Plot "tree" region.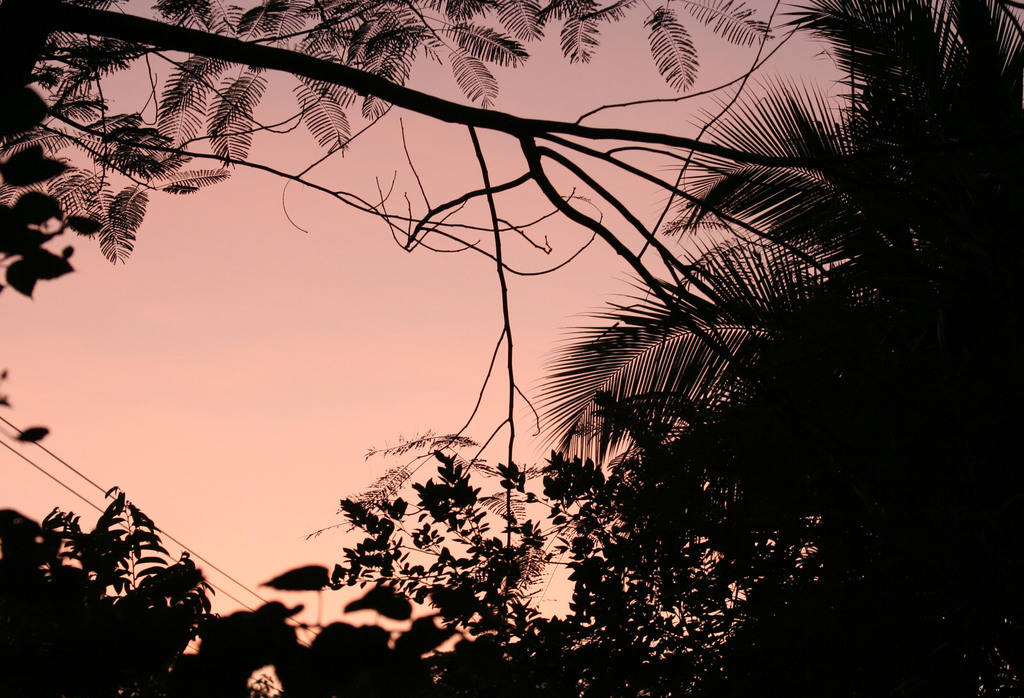
Plotted at (left=0, top=0, right=1023, bottom=695).
